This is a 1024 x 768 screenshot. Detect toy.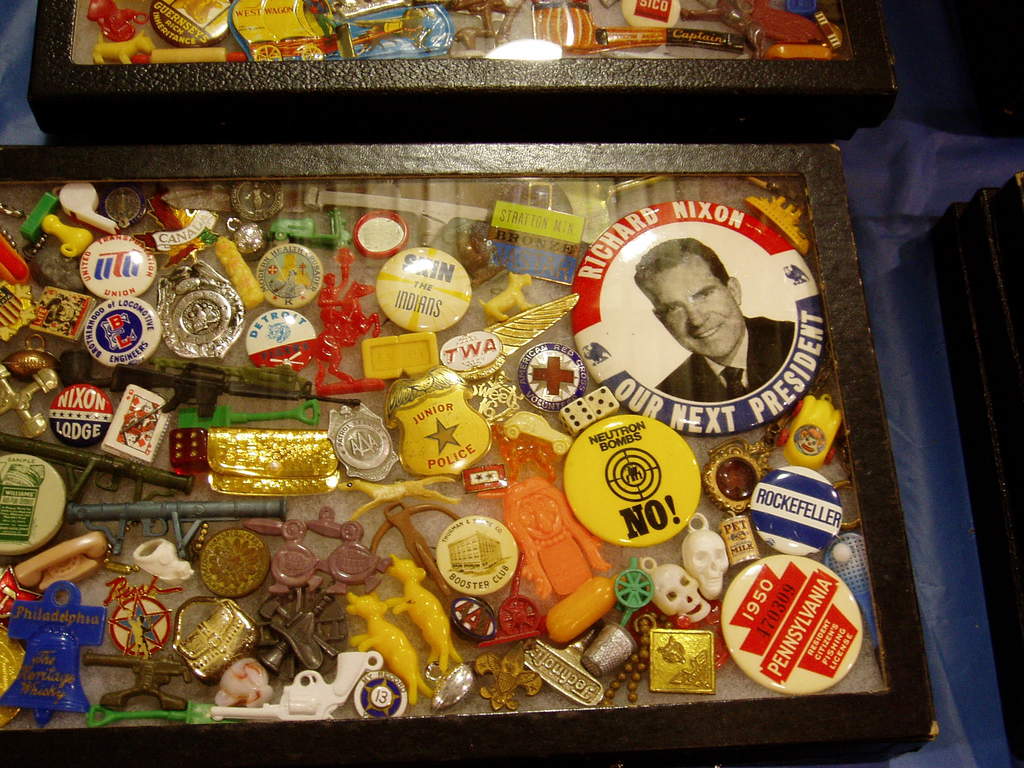
(0,584,107,728).
